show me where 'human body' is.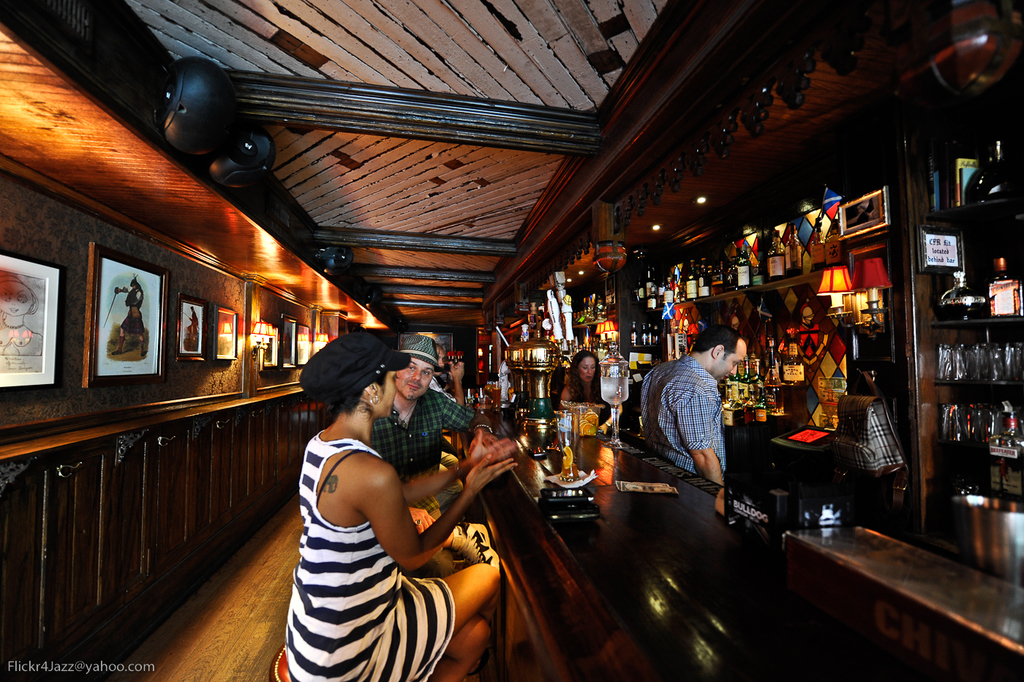
'human body' is at Rect(555, 350, 628, 435).
